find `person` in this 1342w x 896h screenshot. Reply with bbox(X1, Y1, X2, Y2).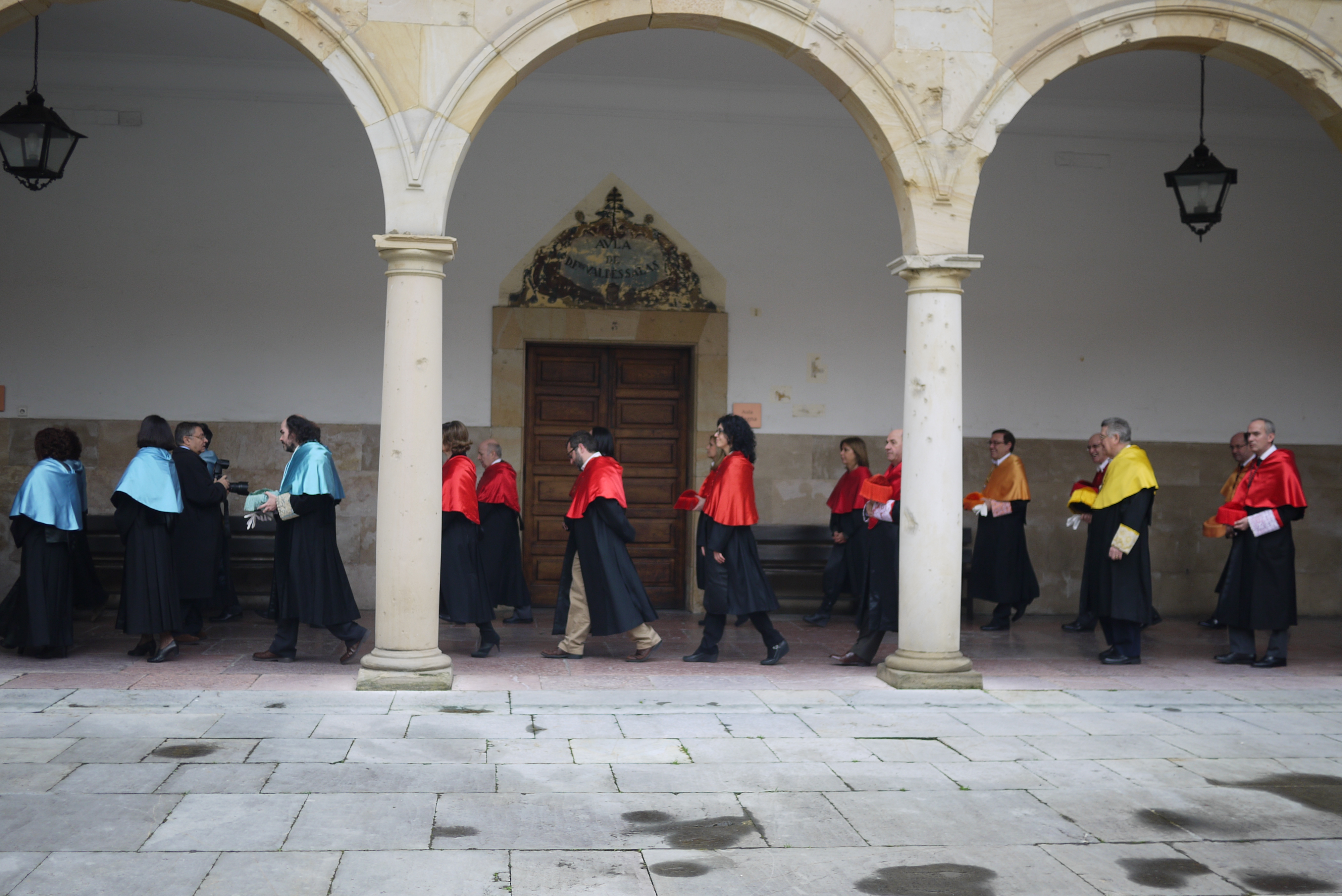
bbox(158, 148, 182, 210).
